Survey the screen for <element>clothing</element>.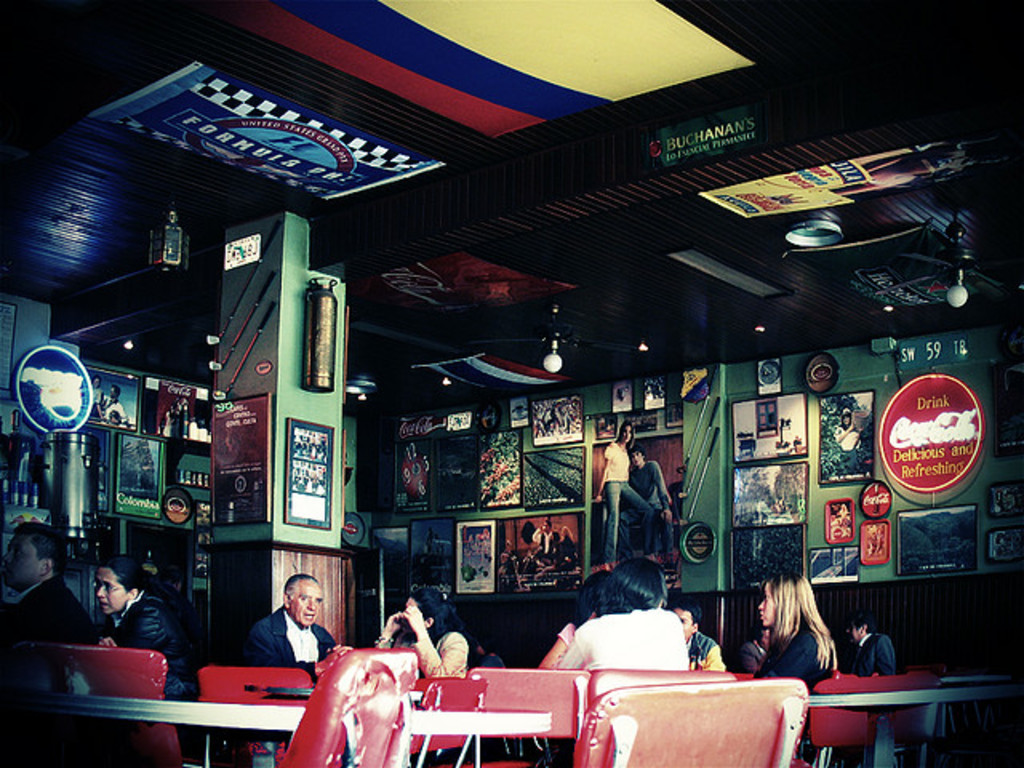
Survey found: Rect(88, 590, 190, 701).
